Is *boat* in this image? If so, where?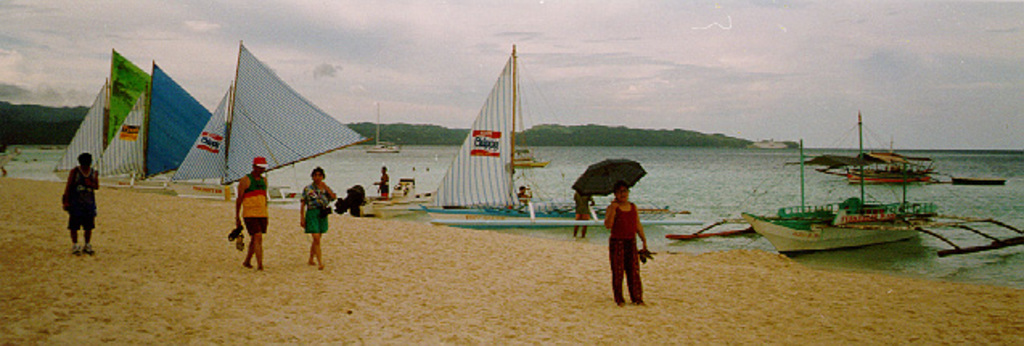
Yes, at 743 124 985 257.
